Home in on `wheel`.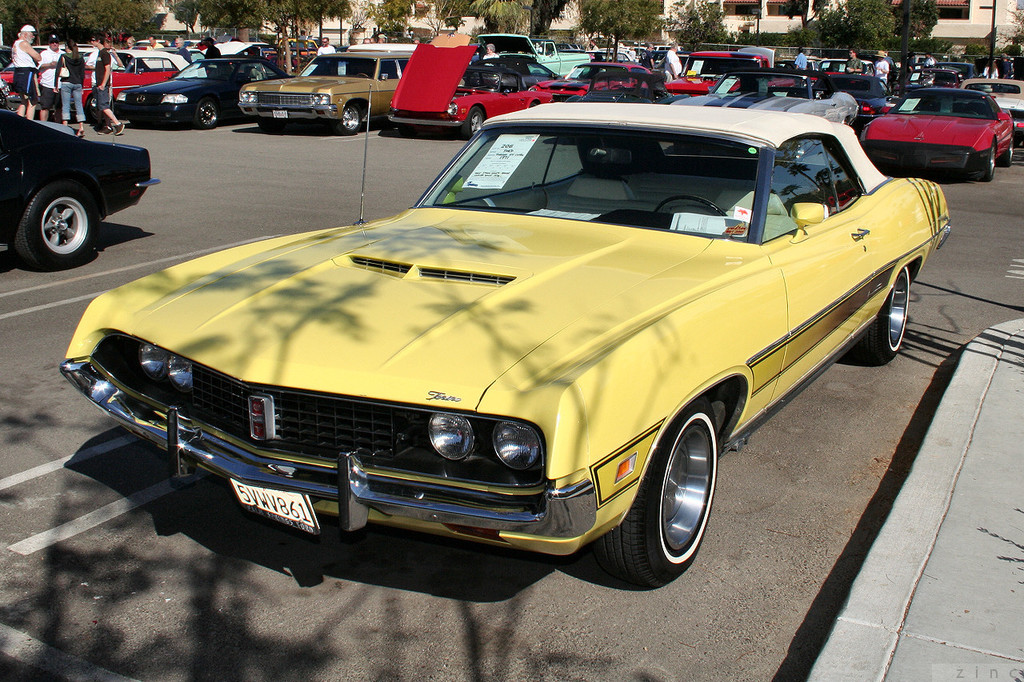
Homed in at l=195, t=98, r=218, b=128.
